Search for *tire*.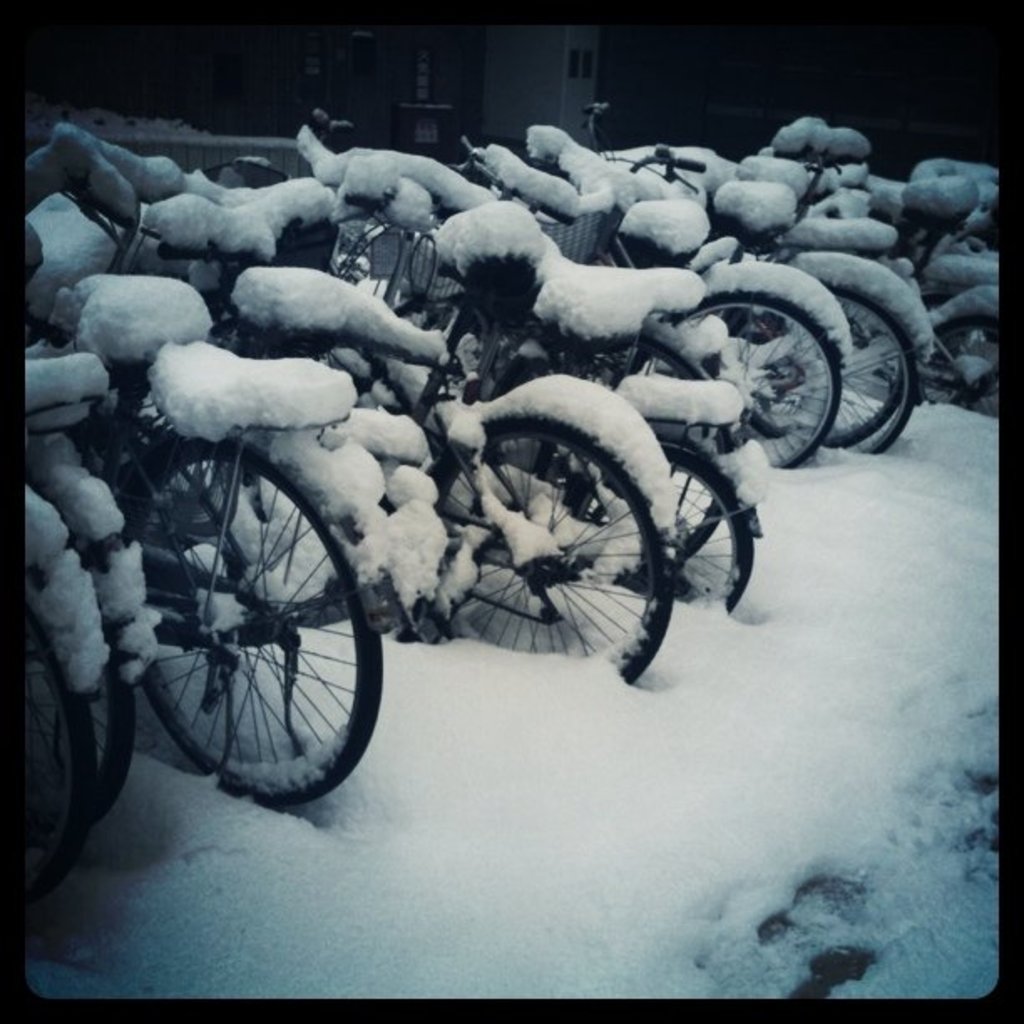
Found at pyautogui.locateOnScreen(87, 666, 137, 822).
